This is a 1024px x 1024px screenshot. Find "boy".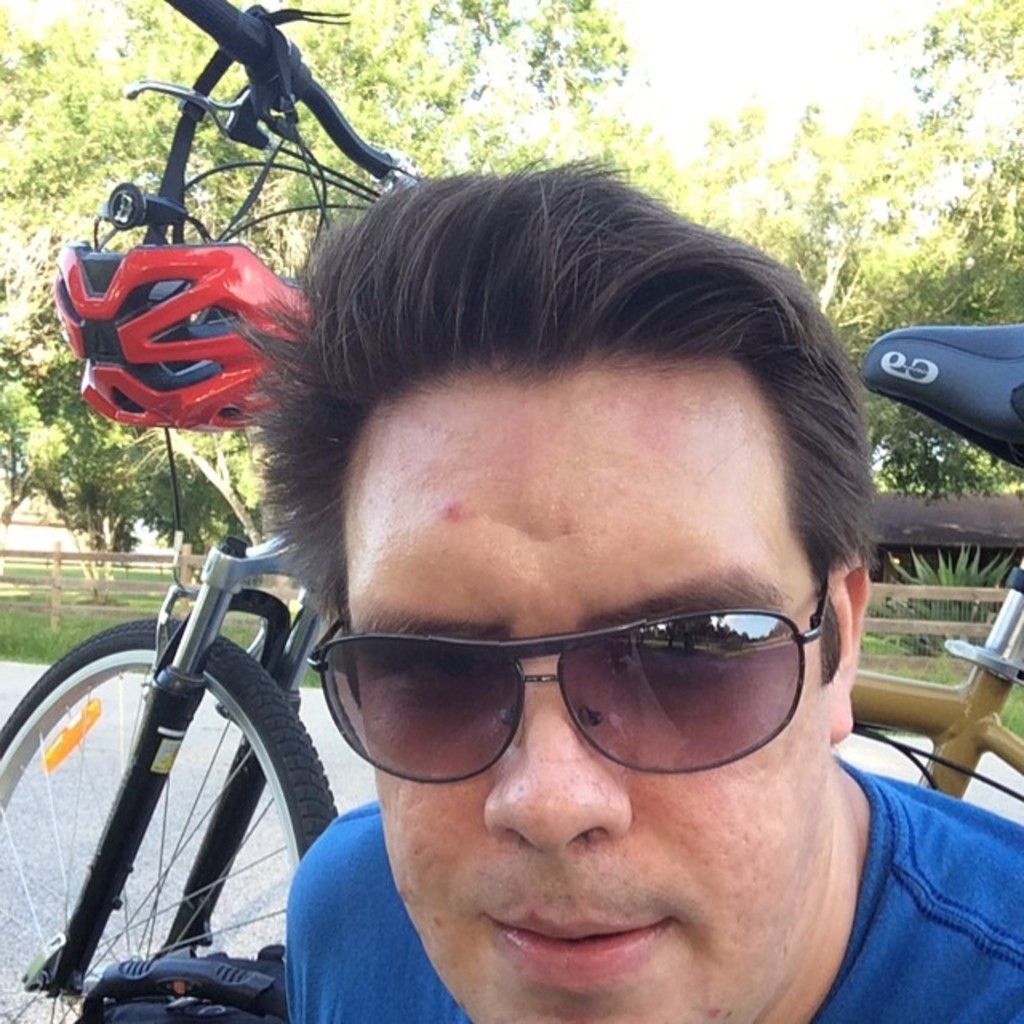
Bounding box: x1=149 y1=174 x2=954 y2=1023.
